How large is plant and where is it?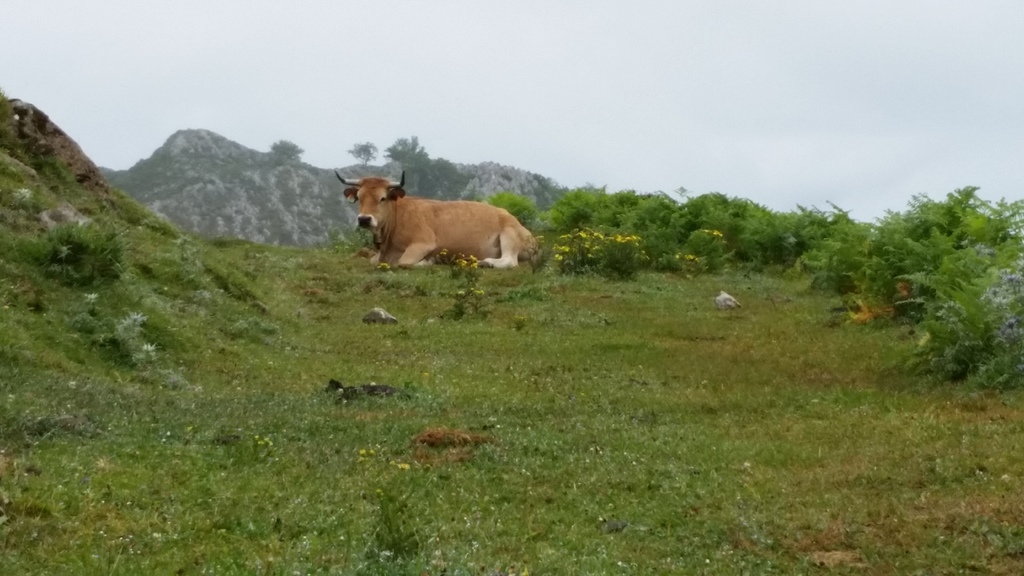
Bounding box: detection(533, 174, 609, 241).
